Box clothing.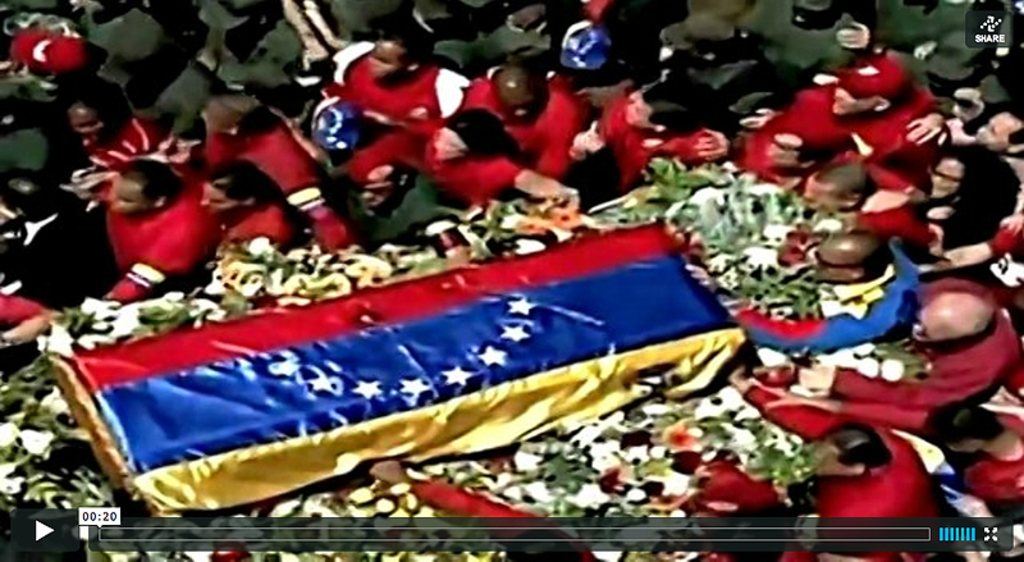
crop(64, 5, 175, 87).
